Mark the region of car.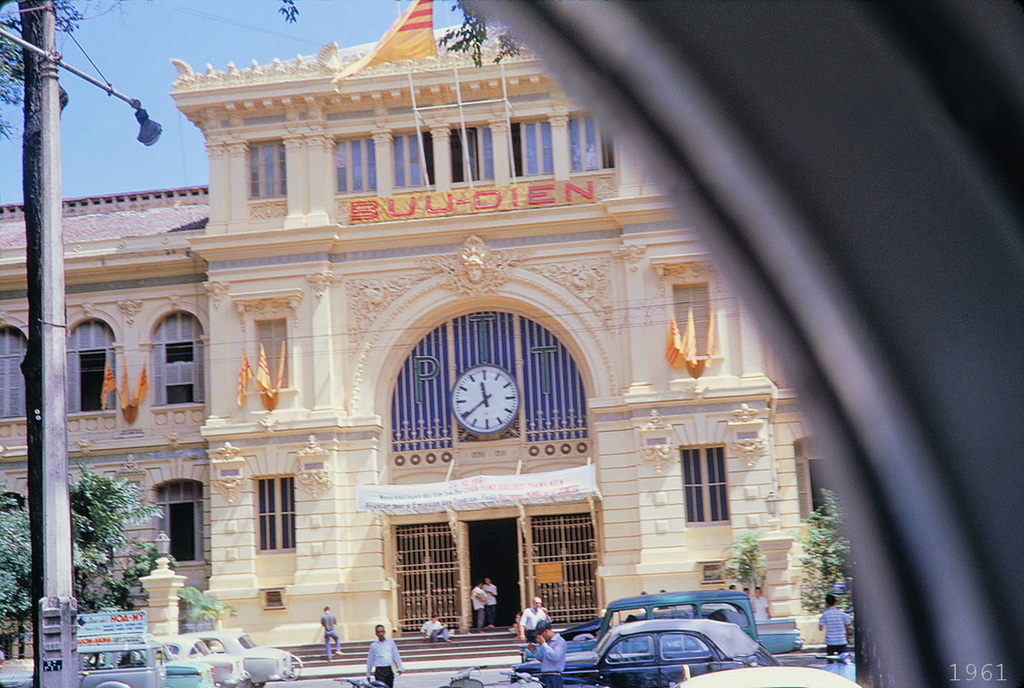
Region: detection(173, 637, 243, 687).
